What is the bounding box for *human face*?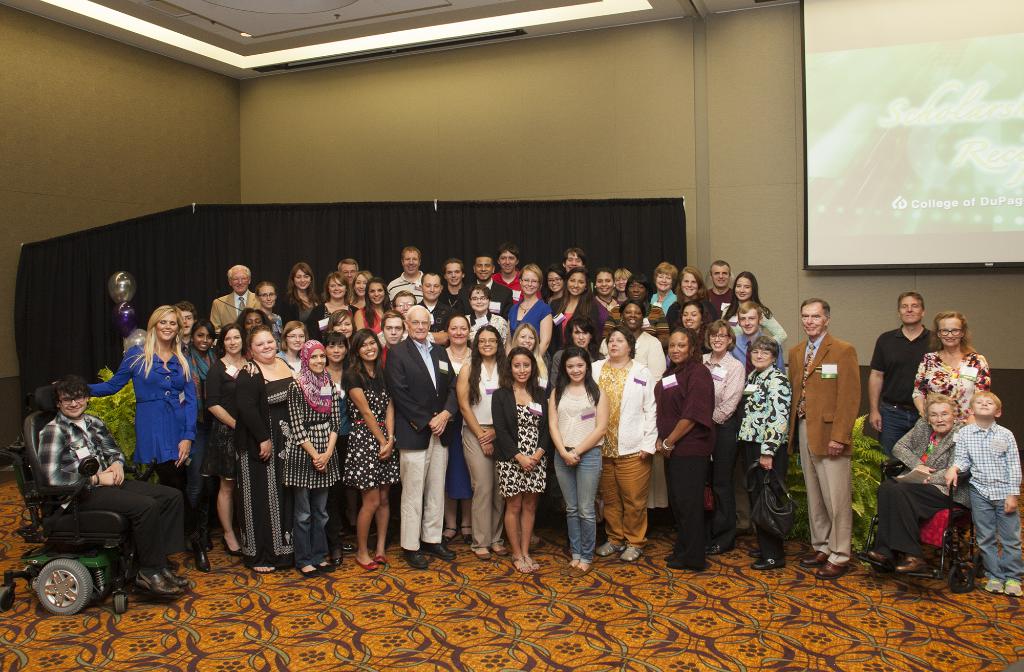
{"x1": 939, "y1": 316, "x2": 963, "y2": 346}.
